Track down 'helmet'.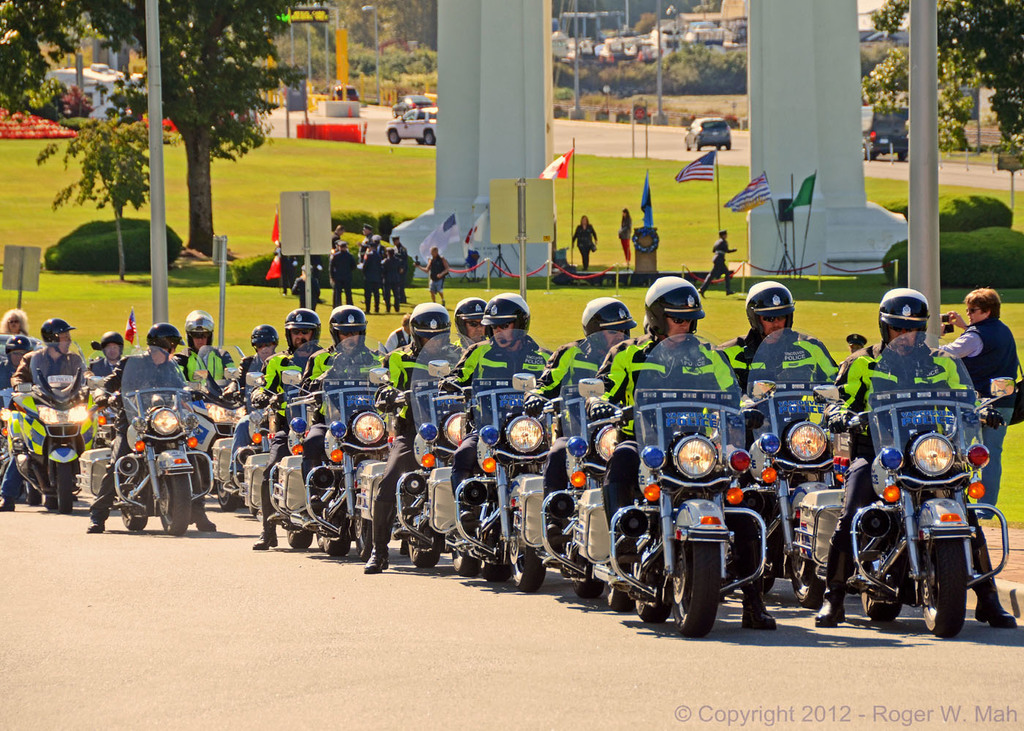
Tracked to 143,321,186,359.
